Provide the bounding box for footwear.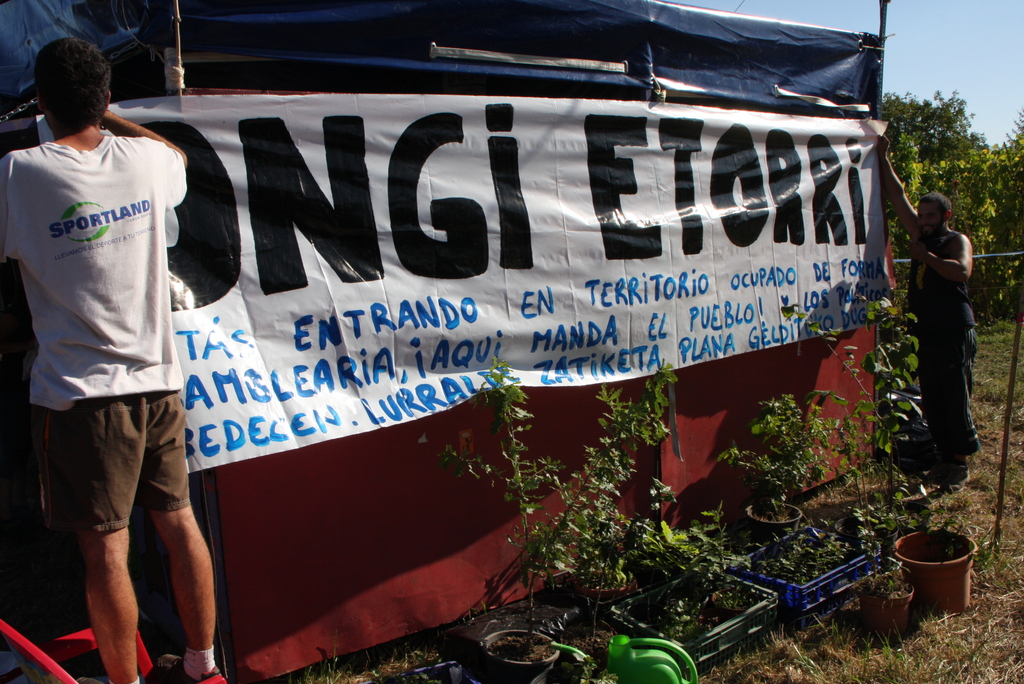
locate(173, 664, 227, 683).
